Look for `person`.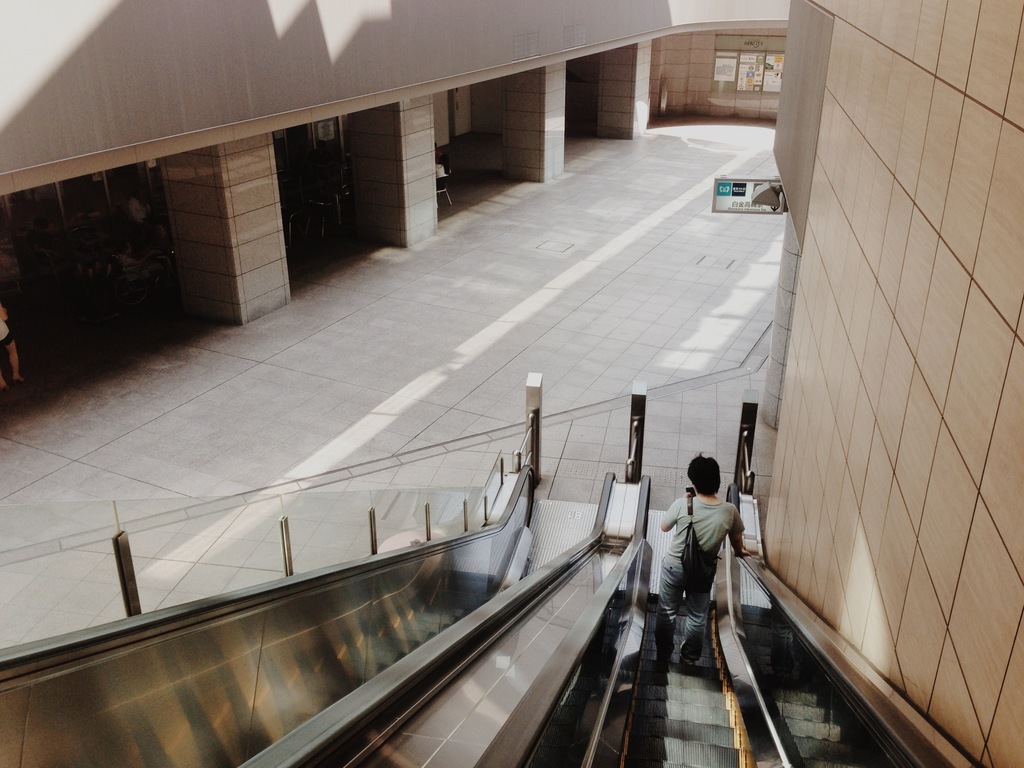
Found: <box>658,445,760,685</box>.
